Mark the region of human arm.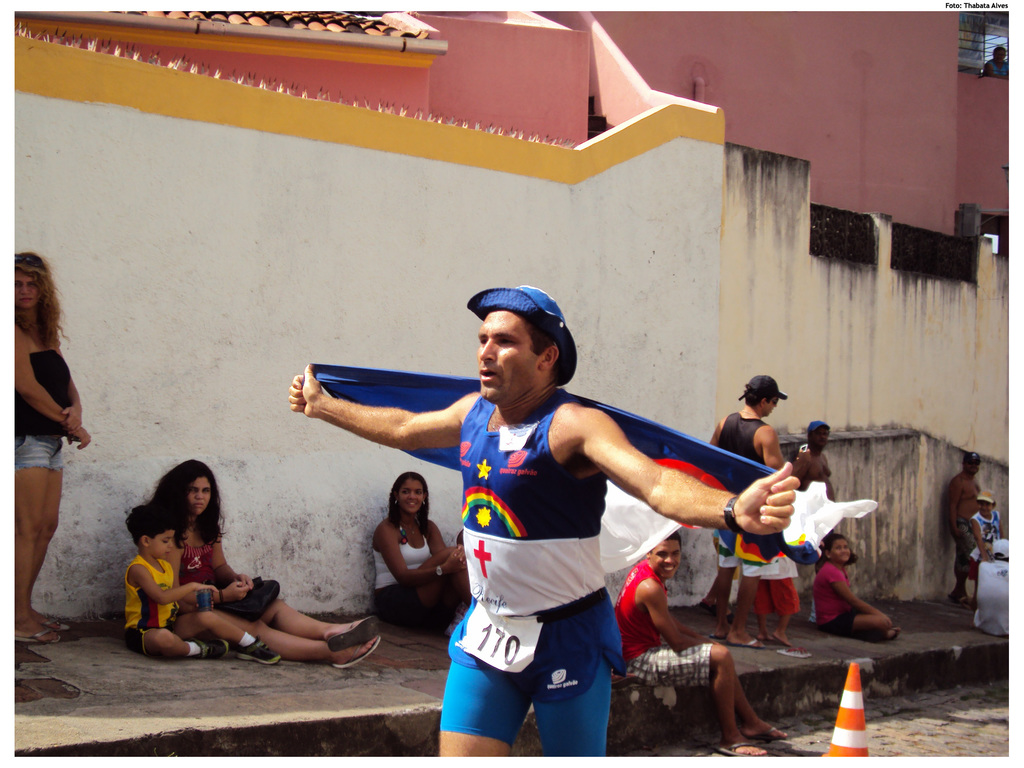
Region: select_region(431, 518, 467, 582).
